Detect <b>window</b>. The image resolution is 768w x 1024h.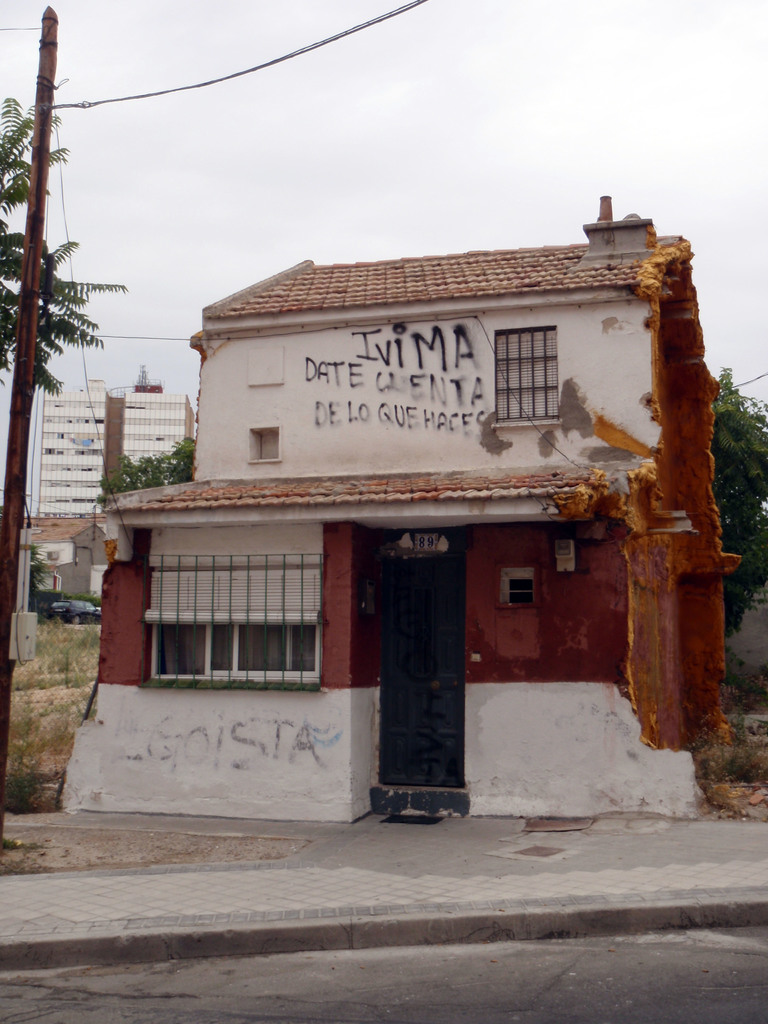
(x1=495, y1=568, x2=535, y2=603).
